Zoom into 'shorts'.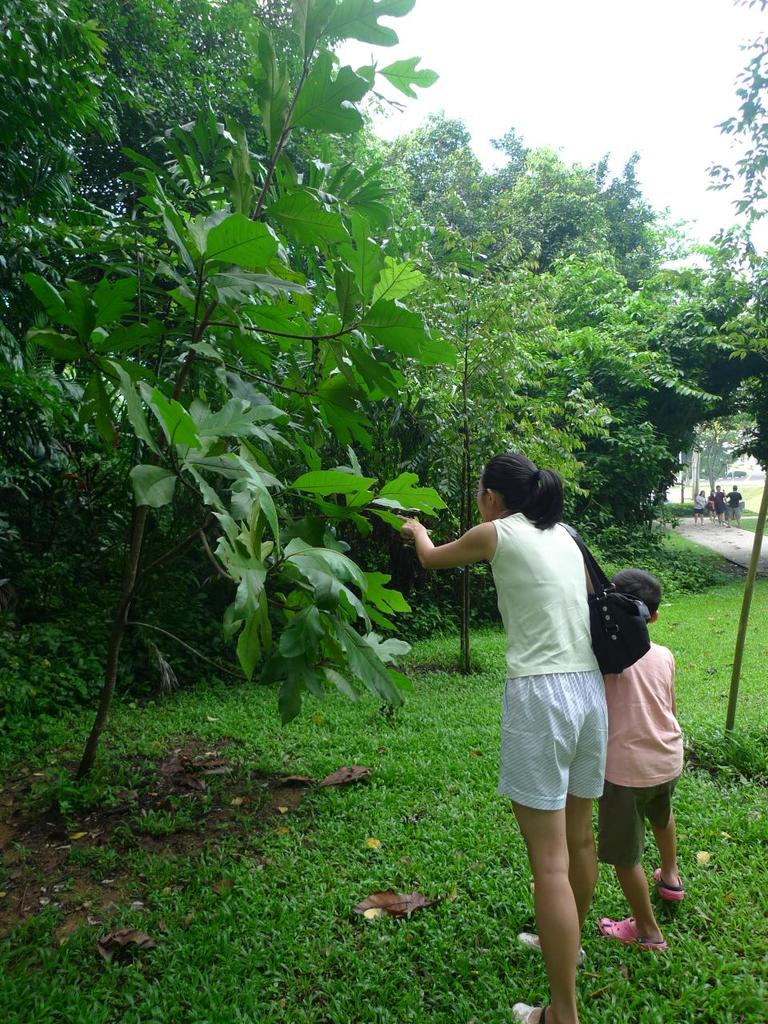
Zoom target: <bbox>480, 670, 646, 826</bbox>.
